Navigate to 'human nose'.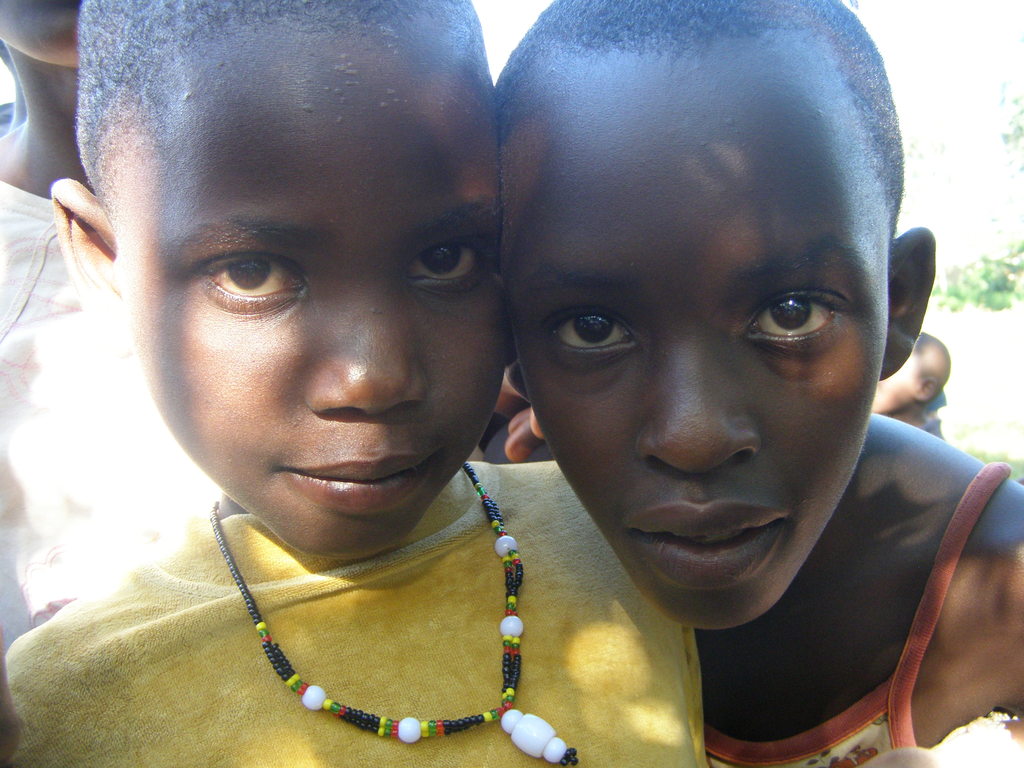
Navigation target: box=[305, 294, 426, 412].
